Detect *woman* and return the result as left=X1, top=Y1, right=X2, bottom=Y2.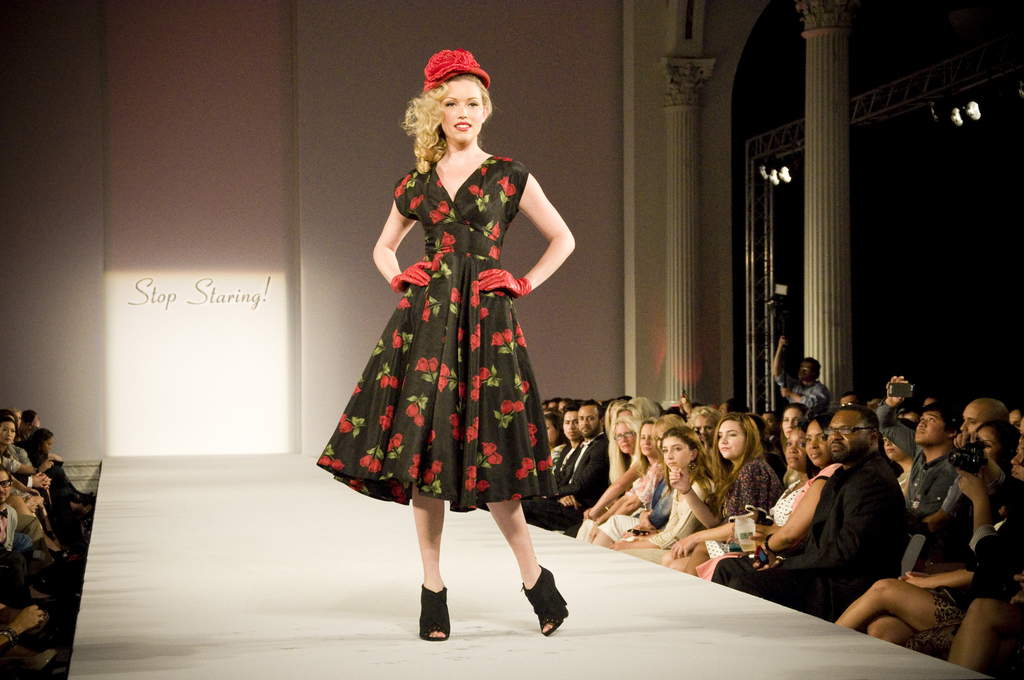
left=621, top=412, right=671, bottom=543.
